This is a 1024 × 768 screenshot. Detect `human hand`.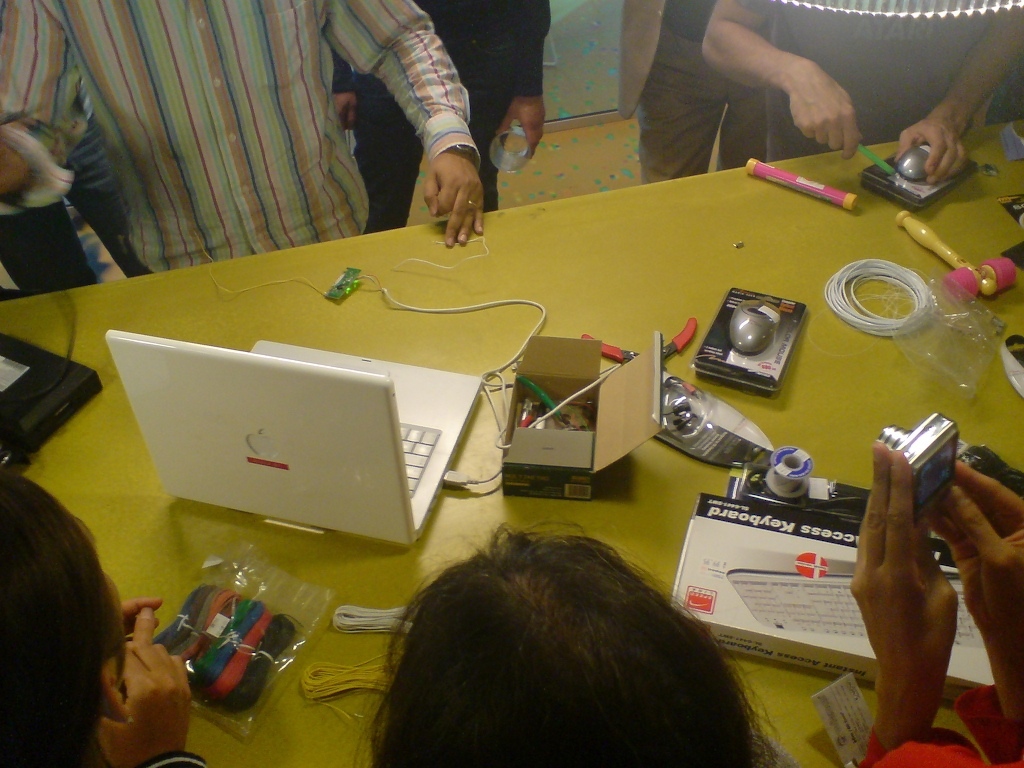
bbox=[891, 115, 973, 189].
